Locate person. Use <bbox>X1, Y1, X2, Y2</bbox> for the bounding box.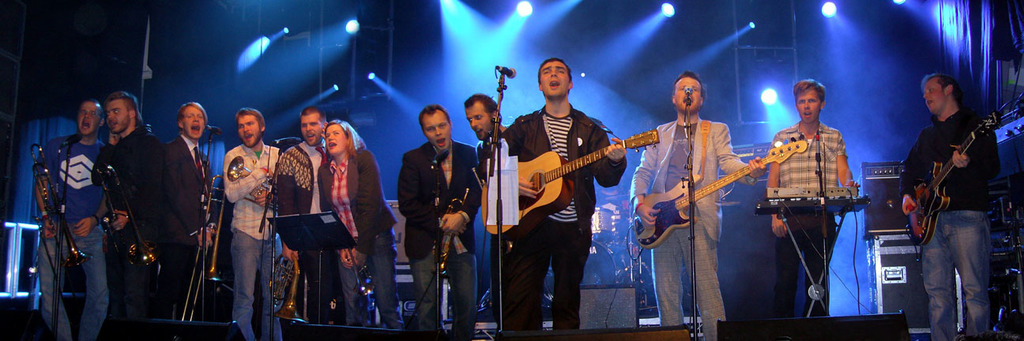
<bbox>24, 96, 111, 339</bbox>.
